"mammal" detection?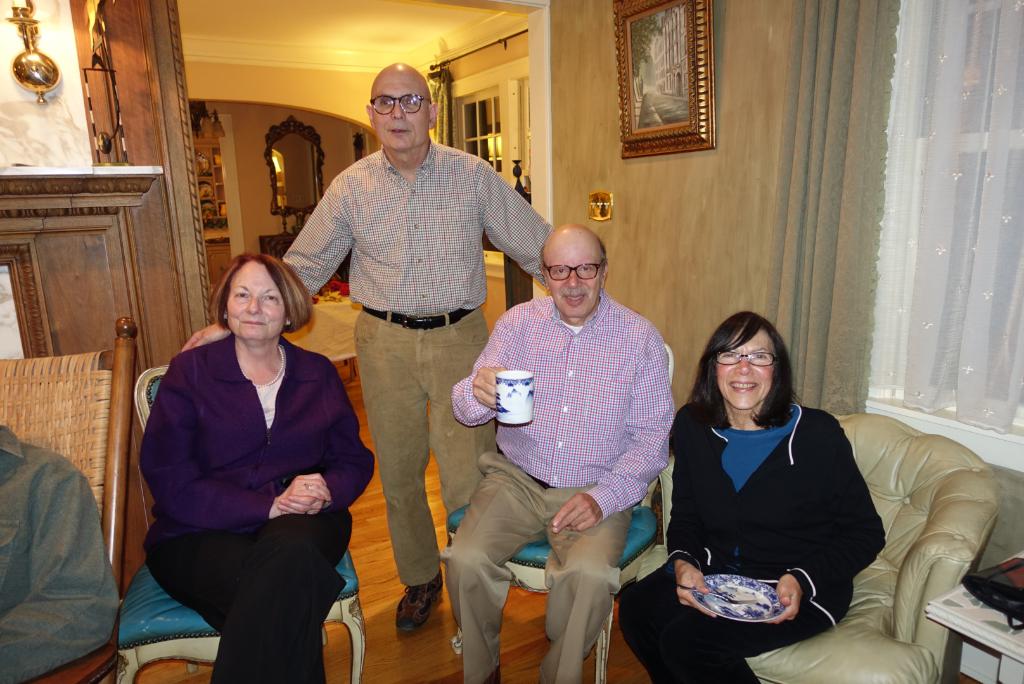
locate(657, 292, 908, 667)
